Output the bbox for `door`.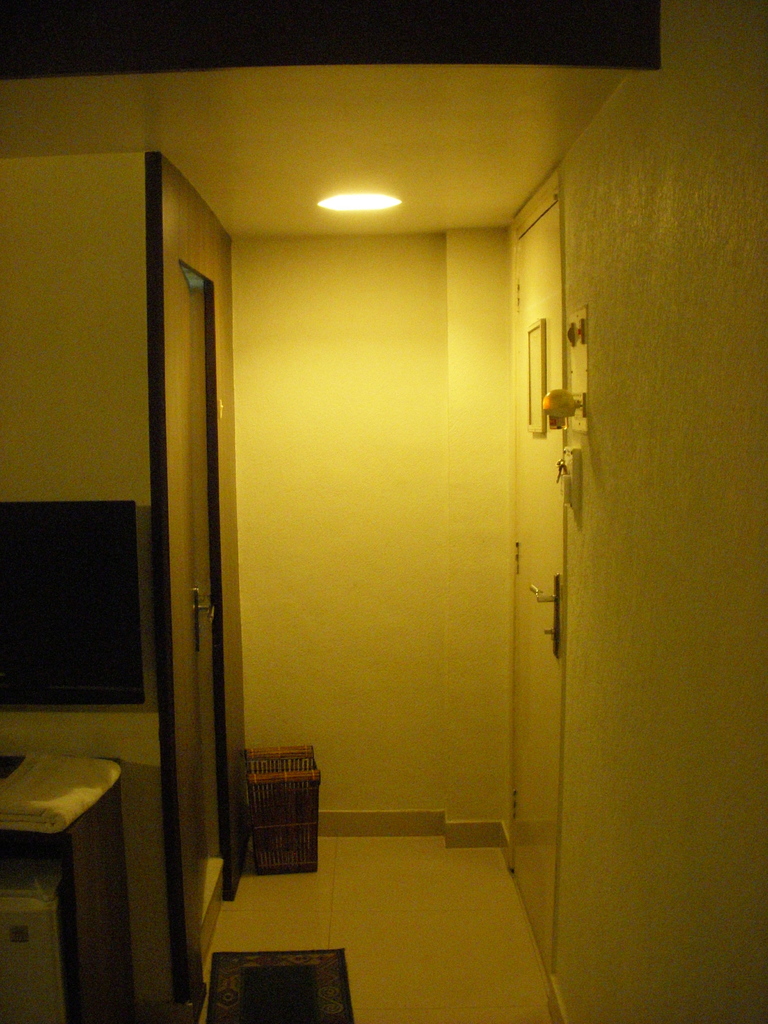
(left=504, top=202, right=569, bottom=980).
